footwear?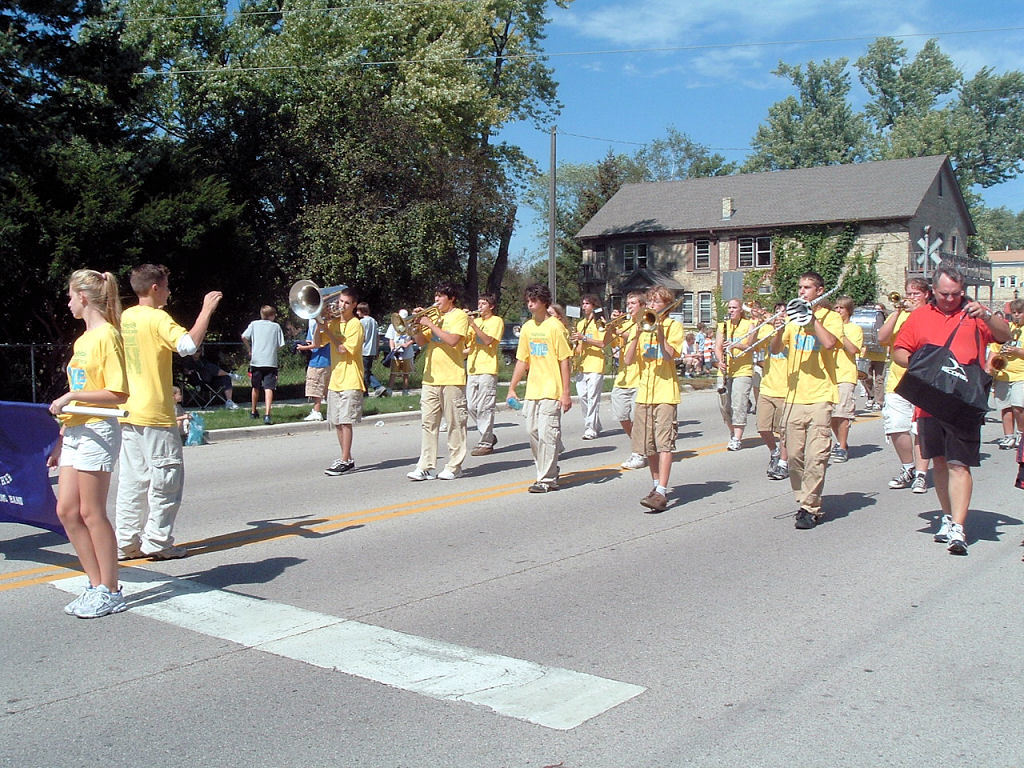
select_region(726, 432, 742, 454)
